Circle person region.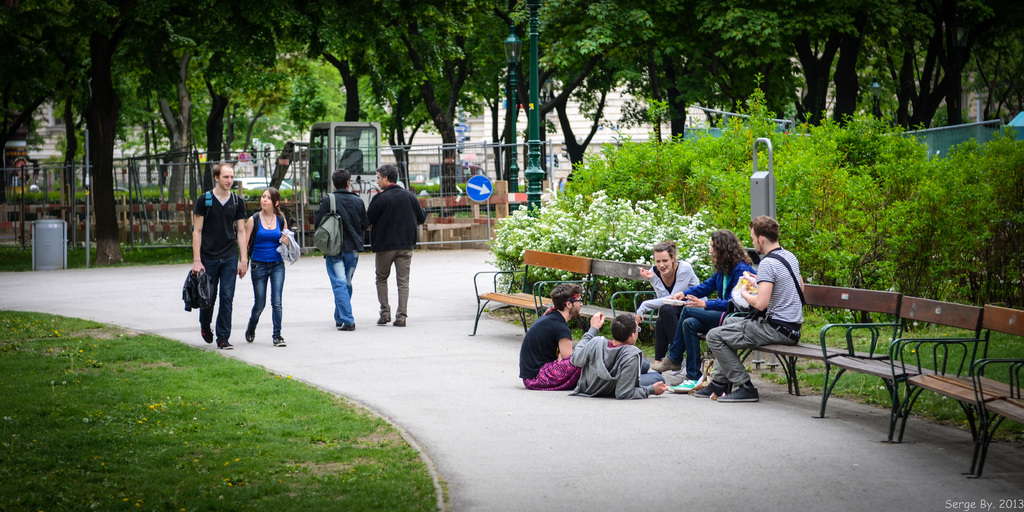
Region: 182:162:239:351.
